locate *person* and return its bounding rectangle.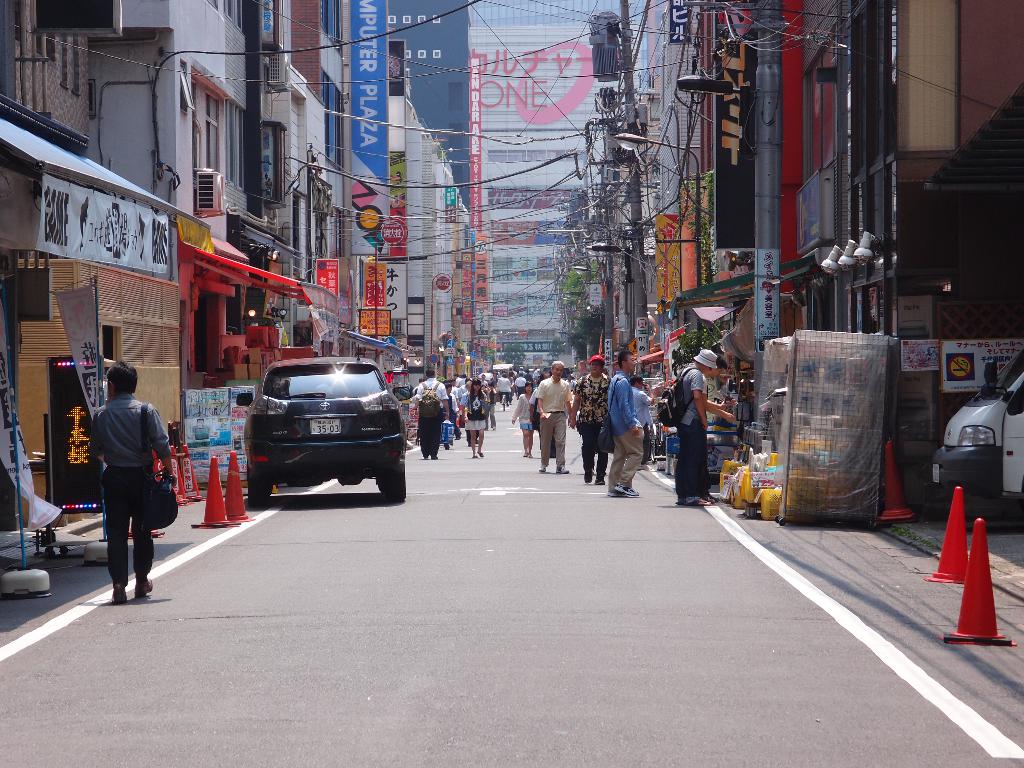
locate(465, 379, 491, 457).
